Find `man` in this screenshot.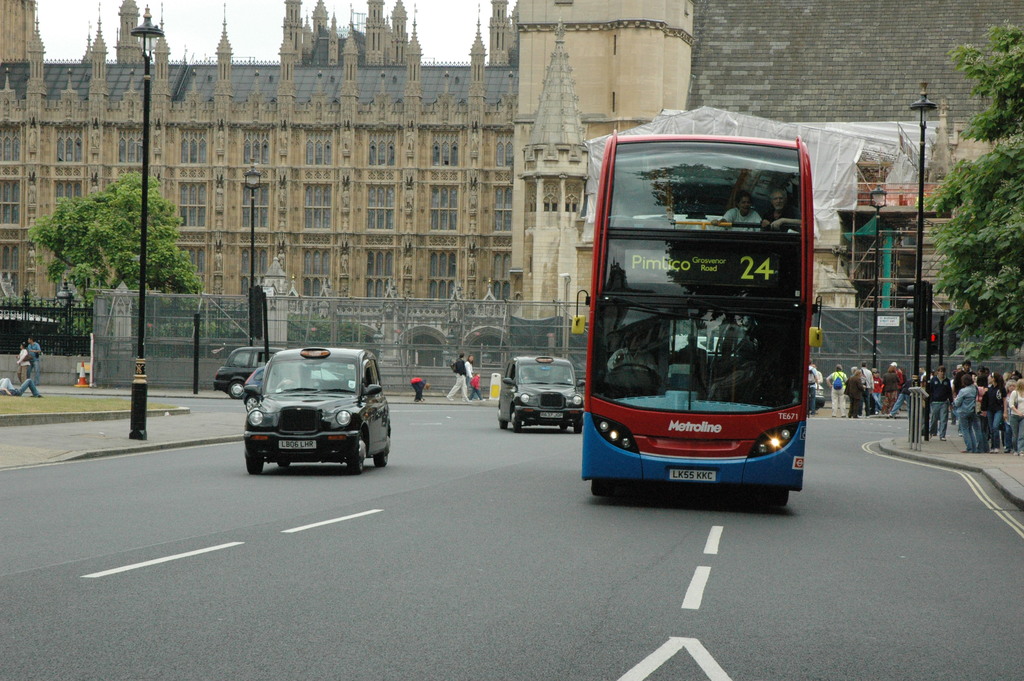
The bounding box for `man` is region(445, 355, 474, 405).
